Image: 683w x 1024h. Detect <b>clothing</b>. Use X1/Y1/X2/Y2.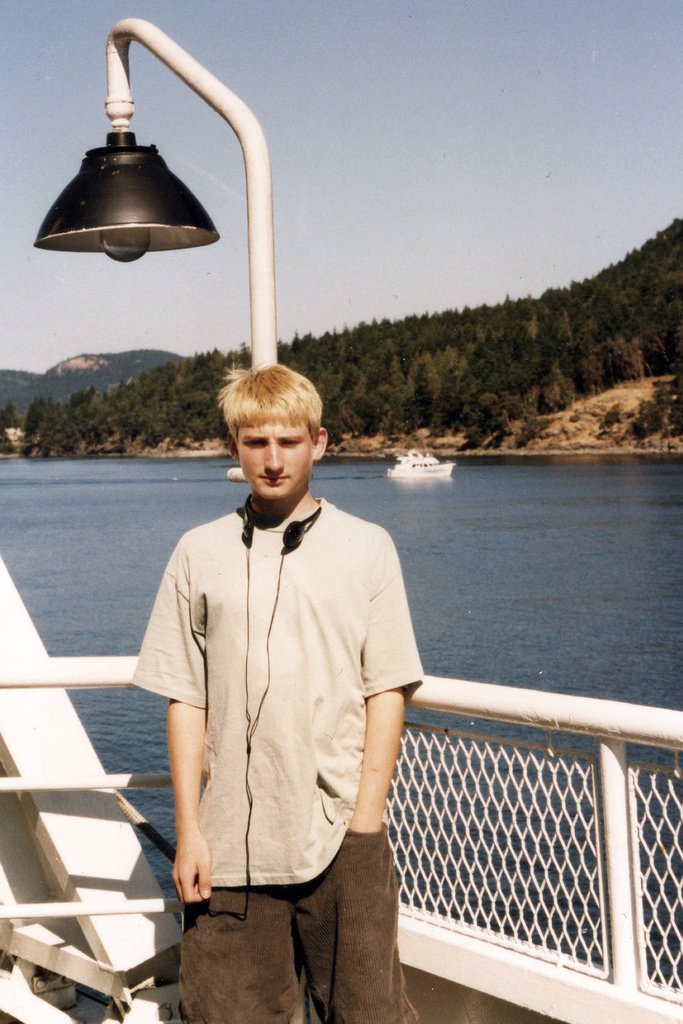
150/456/420/986.
